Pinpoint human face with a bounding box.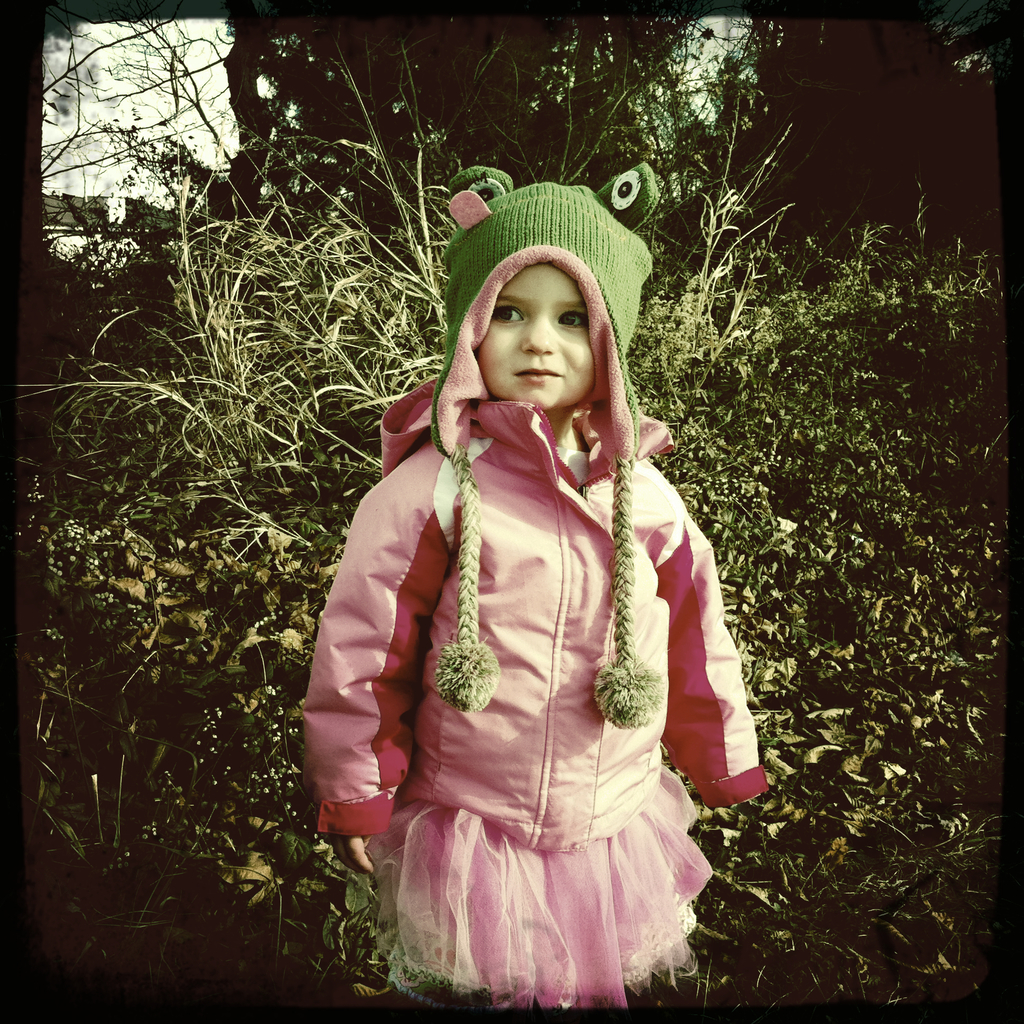
(471, 260, 600, 405).
